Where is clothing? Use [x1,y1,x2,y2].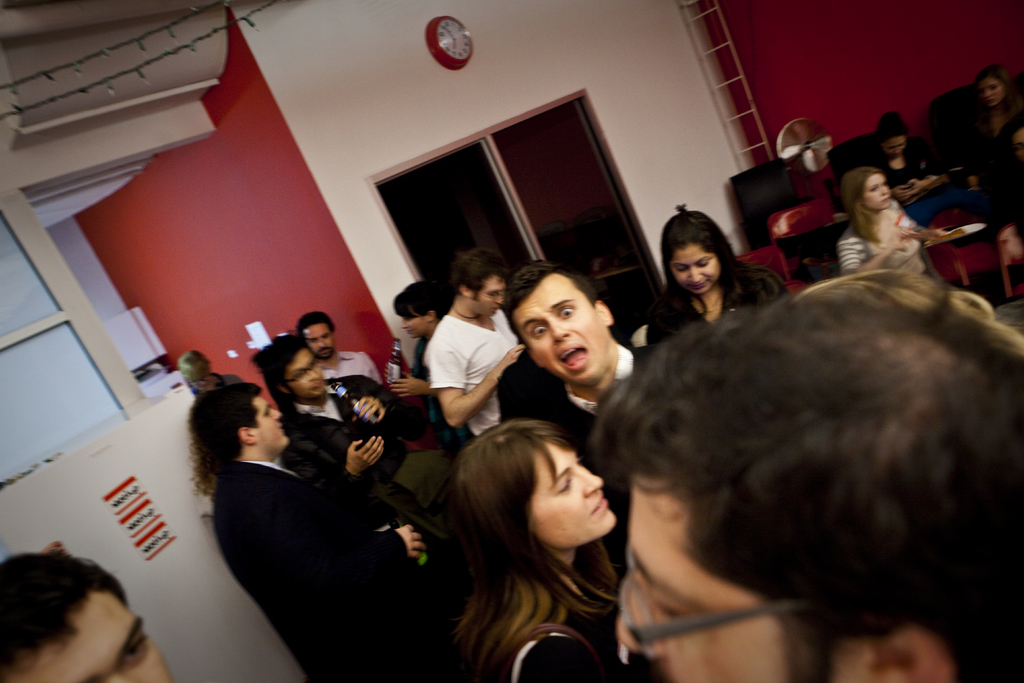
[443,598,629,682].
